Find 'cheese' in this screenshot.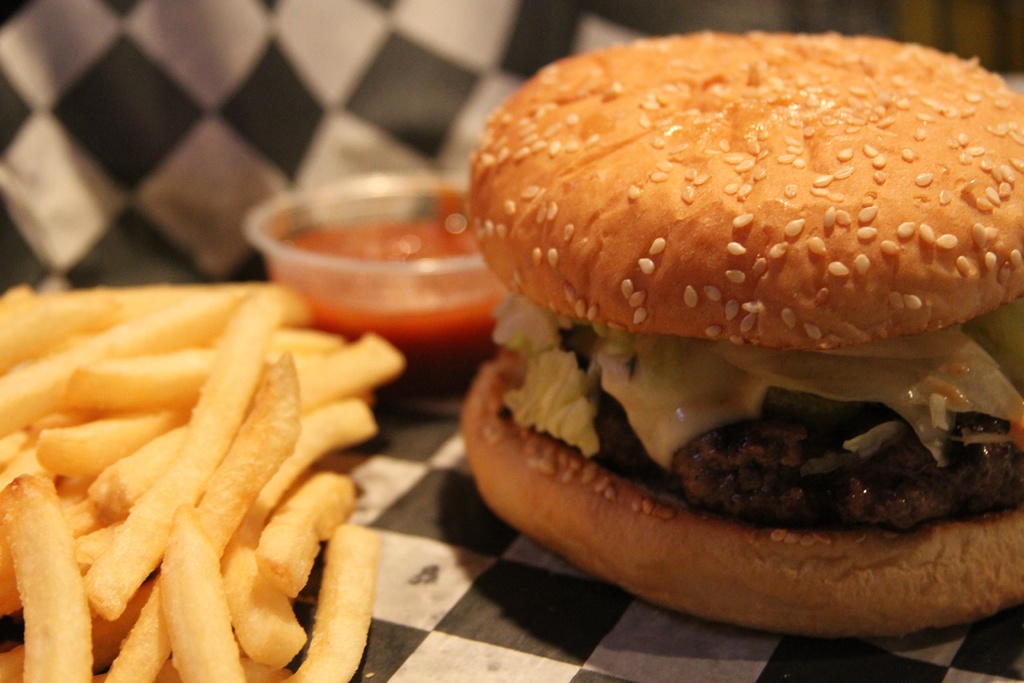
The bounding box for 'cheese' is box=[508, 316, 628, 483].
